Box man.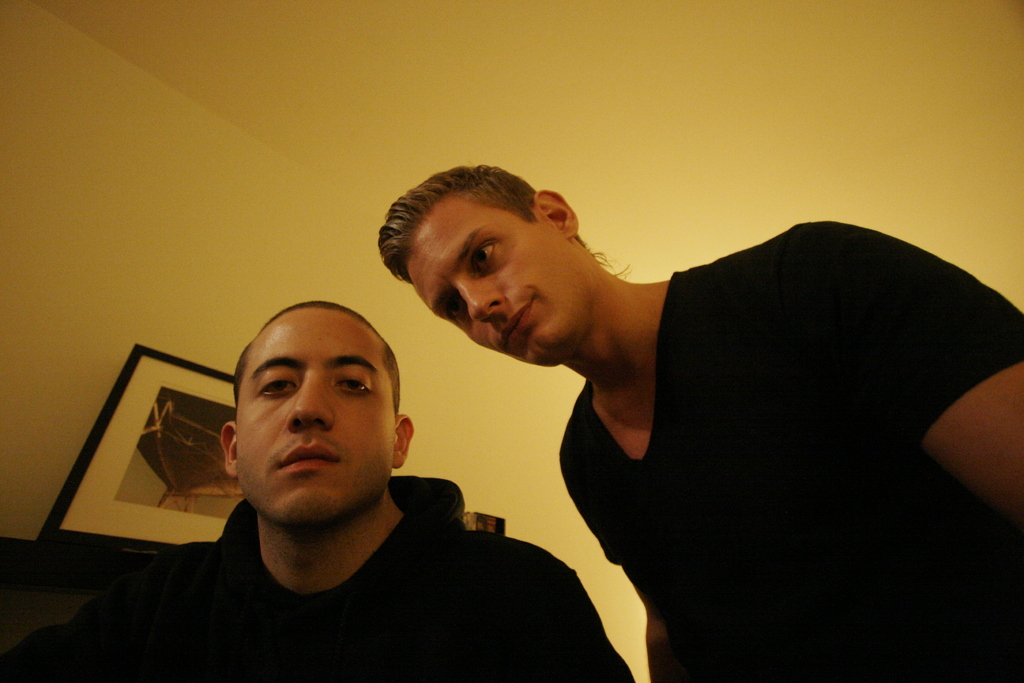
region(363, 156, 1018, 666).
